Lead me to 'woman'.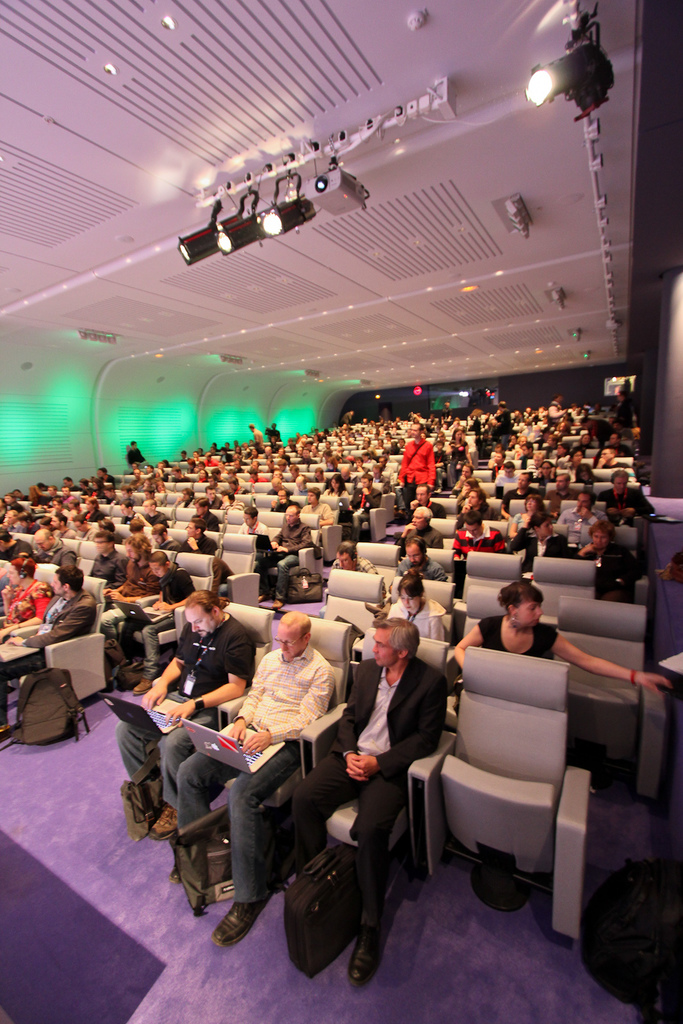
Lead to [449,429,471,486].
